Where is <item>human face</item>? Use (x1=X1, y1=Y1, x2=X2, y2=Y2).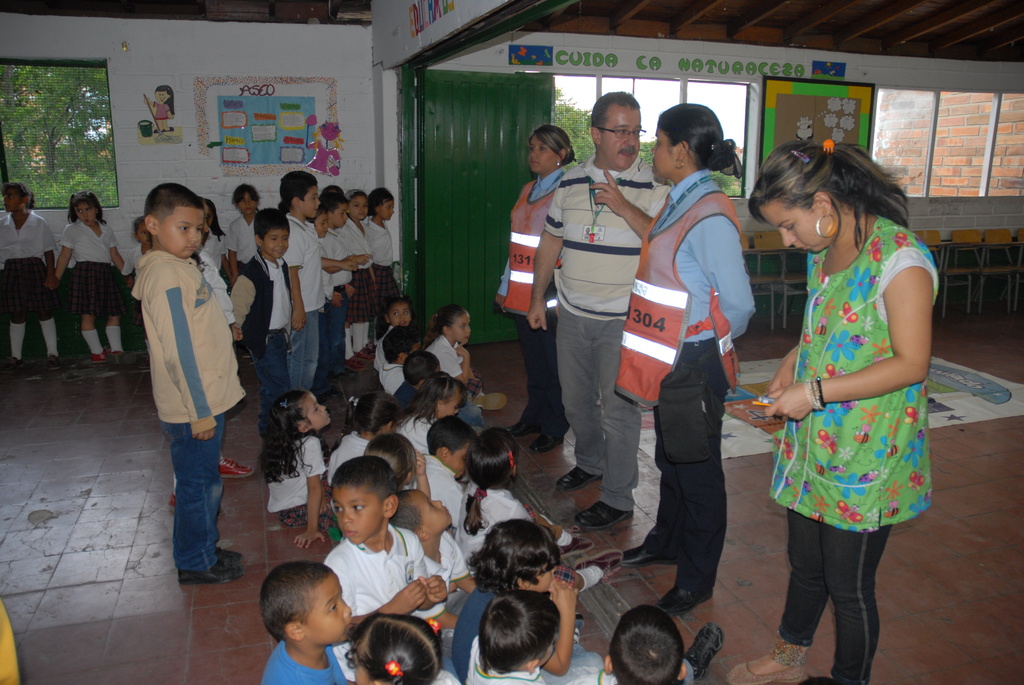
(x1=296, y1=390, x2=333, y2=431).
